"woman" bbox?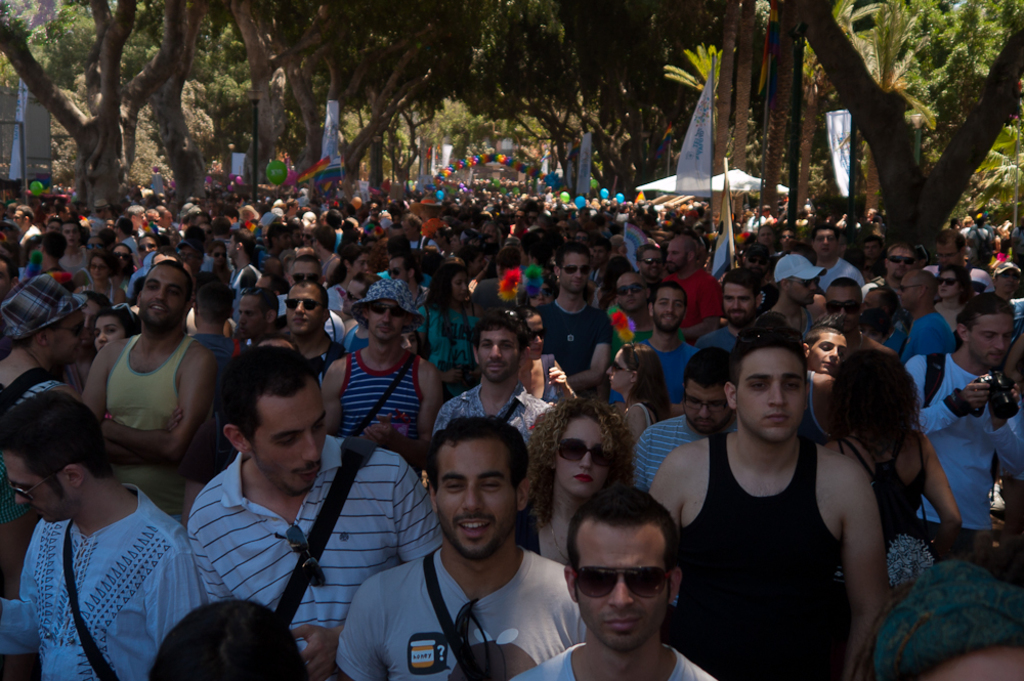
bbox=[89, 299, 143, 354]
